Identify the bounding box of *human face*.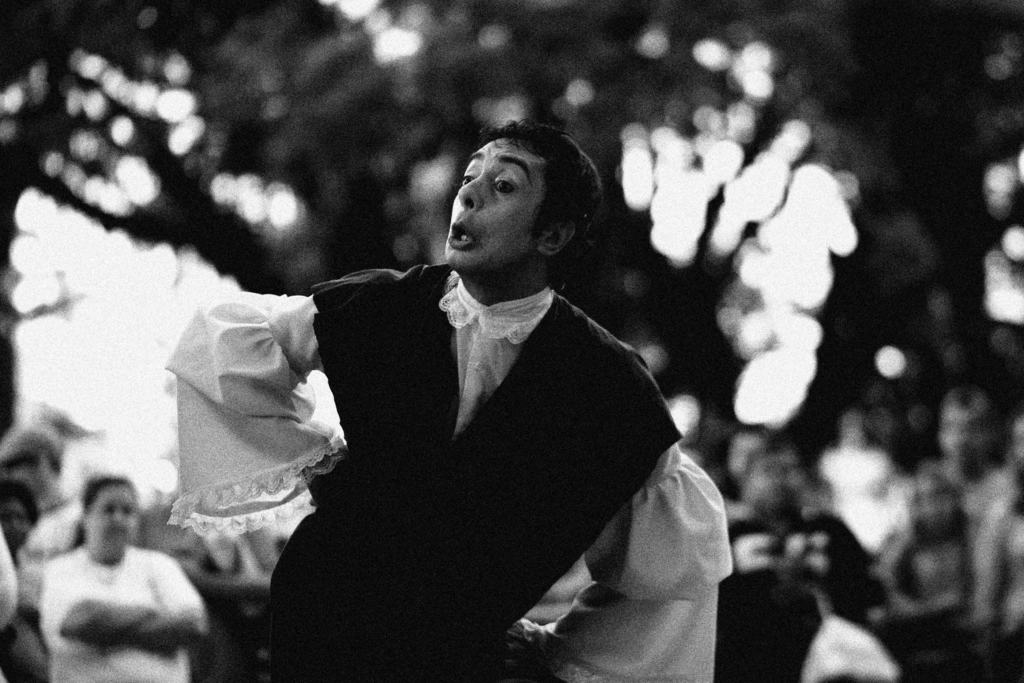
{"left": 444, "top": 132, "right": 548, "bottom": 270}.
